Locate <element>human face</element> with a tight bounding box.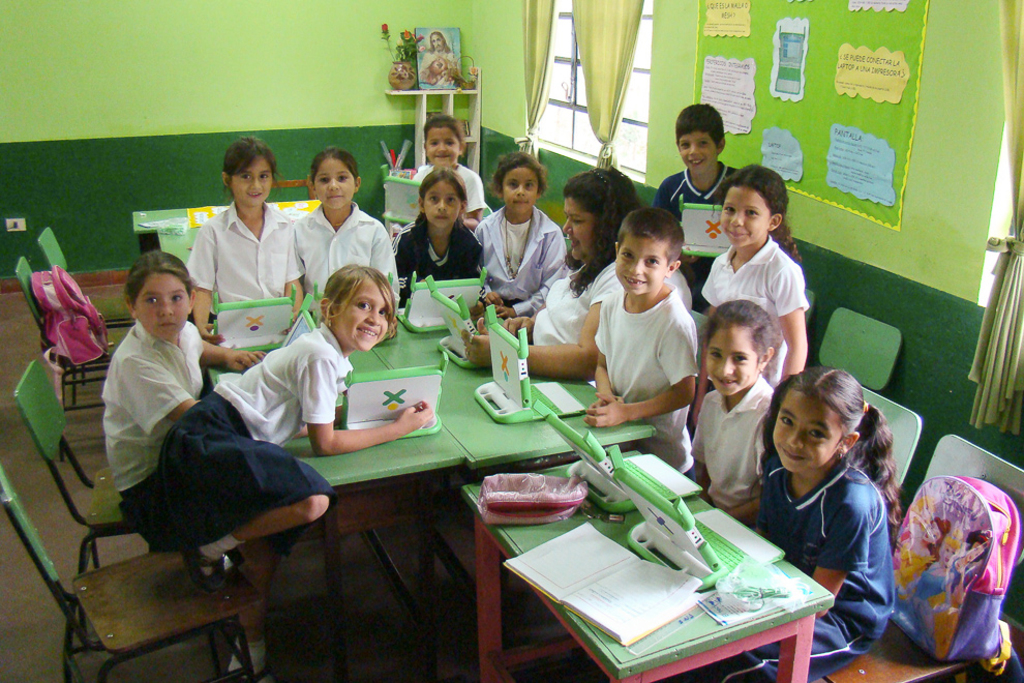
bbox(706, 329, 757, 393).
